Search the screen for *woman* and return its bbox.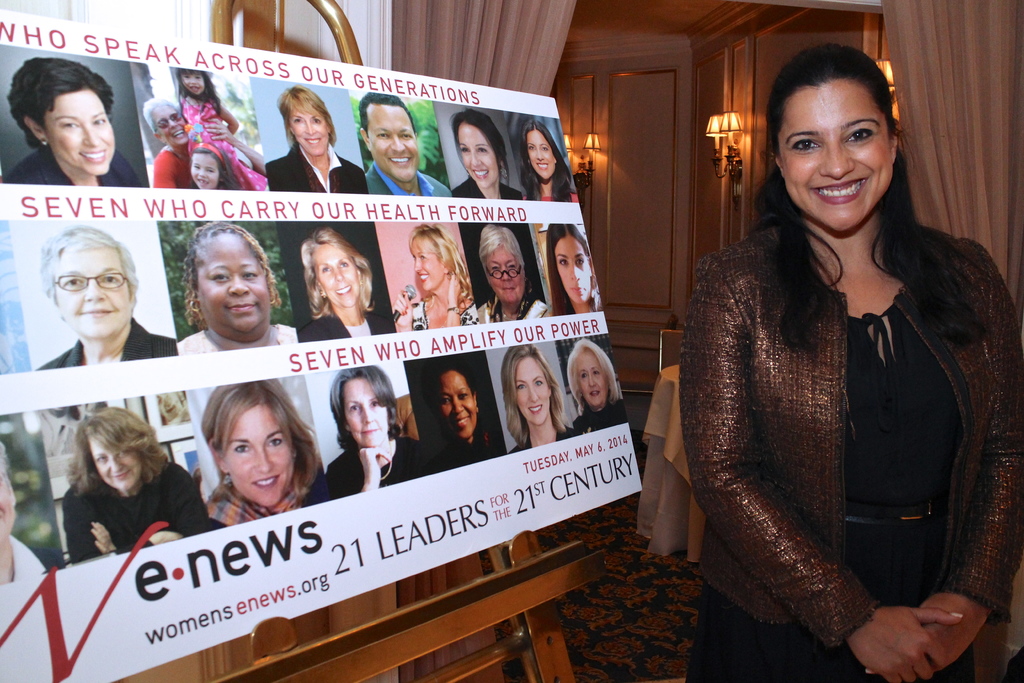
Found: 58, 399, 216, 566.
